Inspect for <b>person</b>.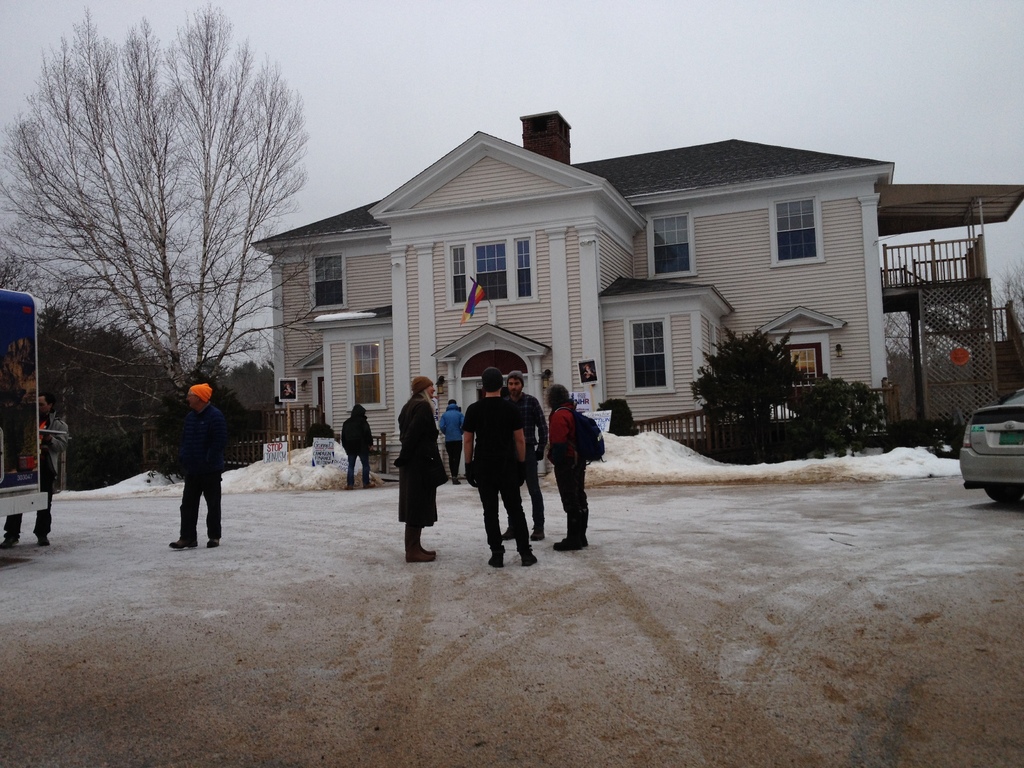
Inspection: 394:375:454:563.
